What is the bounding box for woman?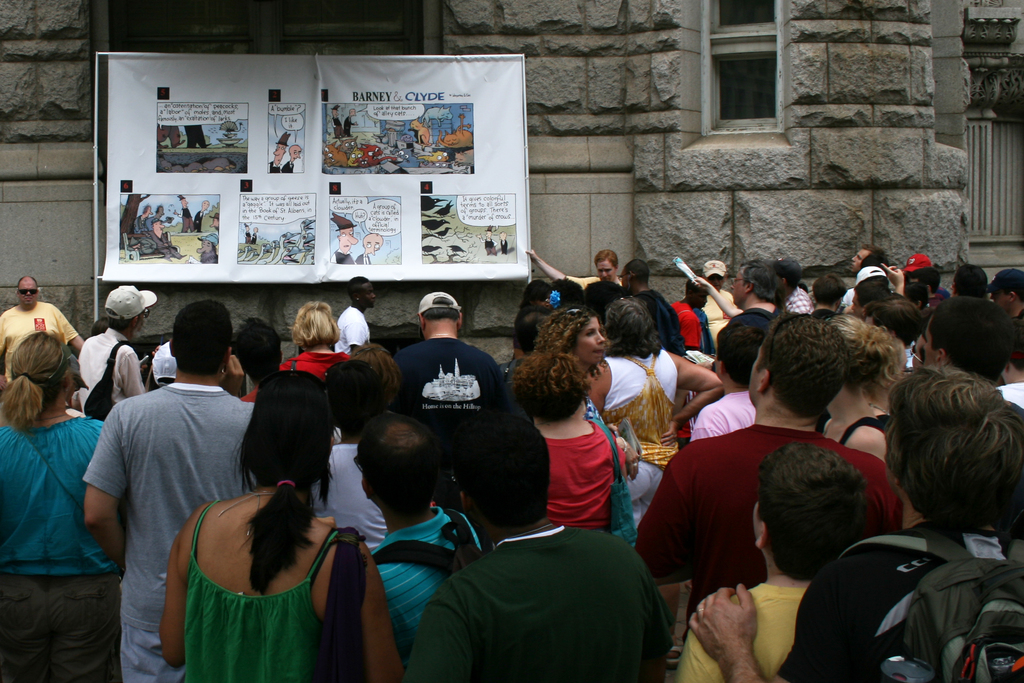
select_region(282, 302, 339, 368).
